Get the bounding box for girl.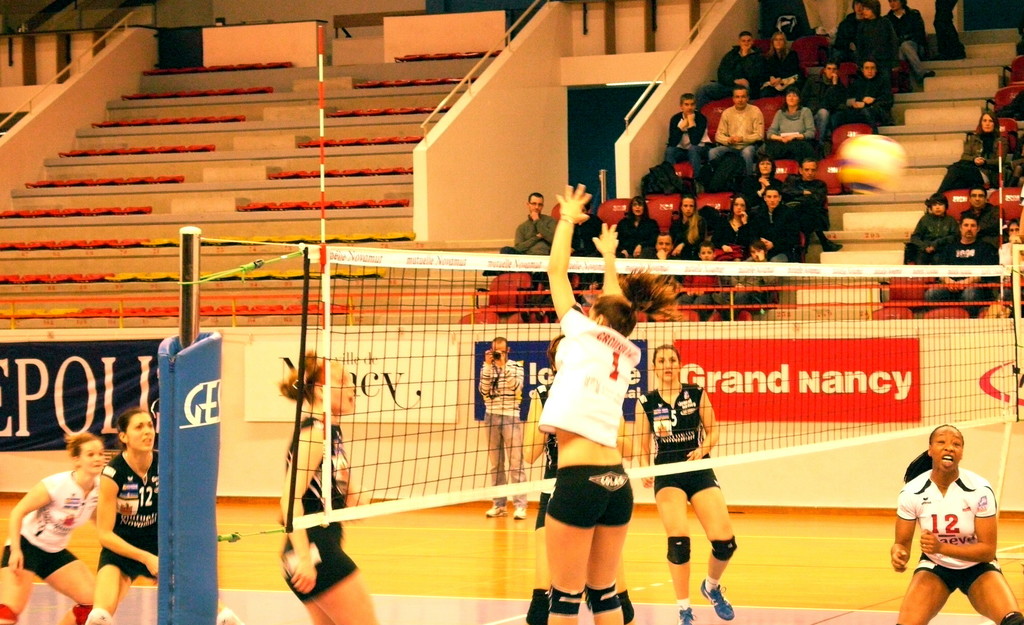
x1=88 y1=407 x2=159 y2=624.
